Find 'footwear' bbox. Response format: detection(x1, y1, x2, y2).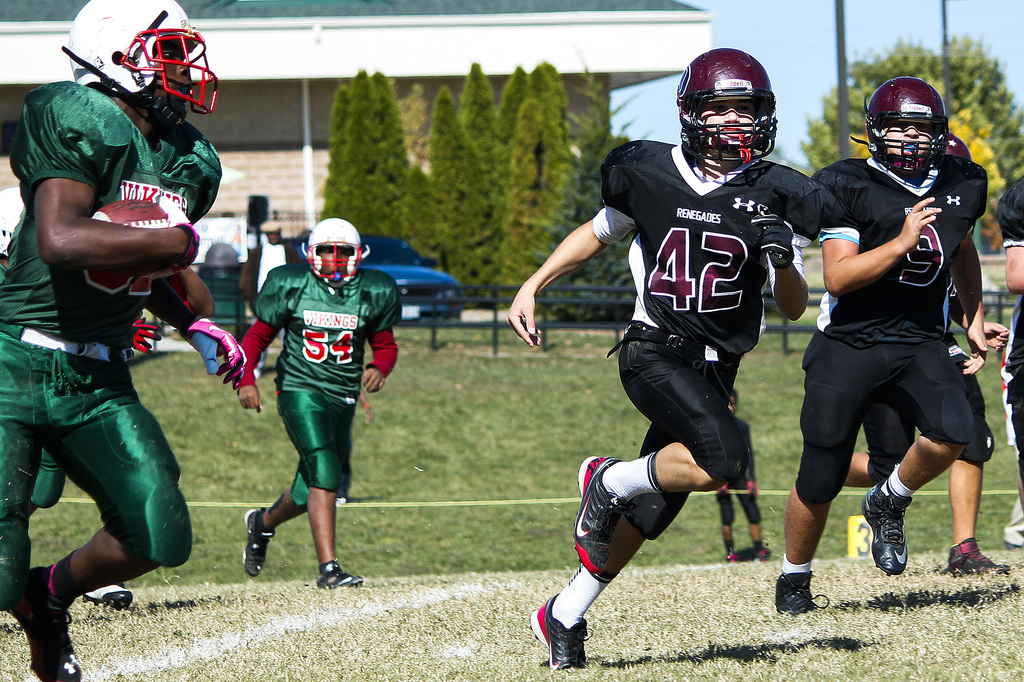
detection(536, 594, 602, 672).
